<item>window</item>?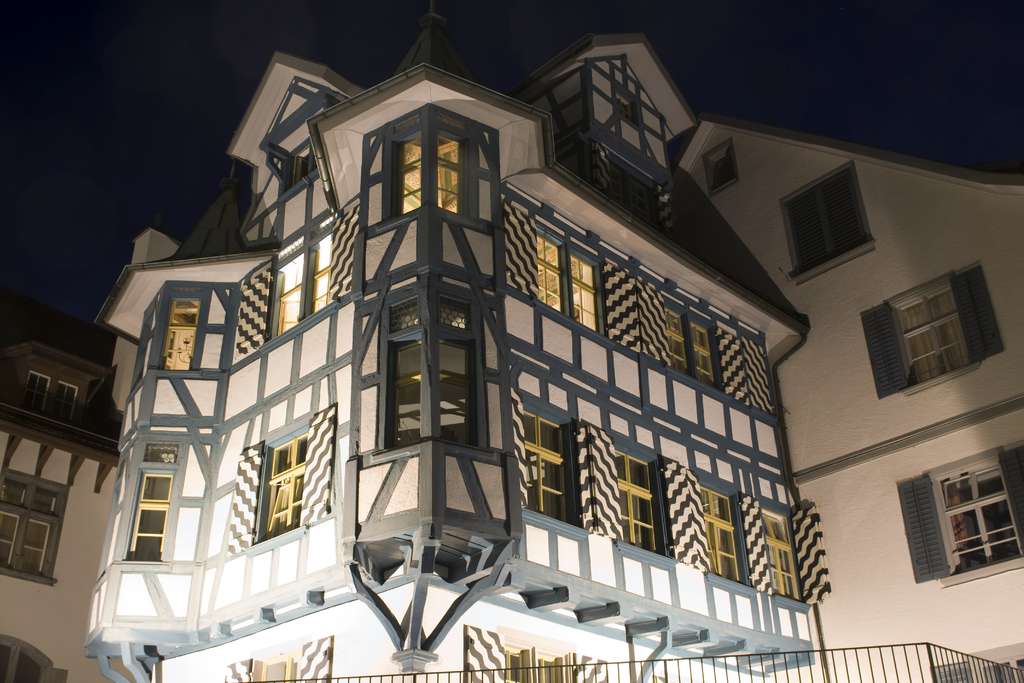
395:133:429:220
